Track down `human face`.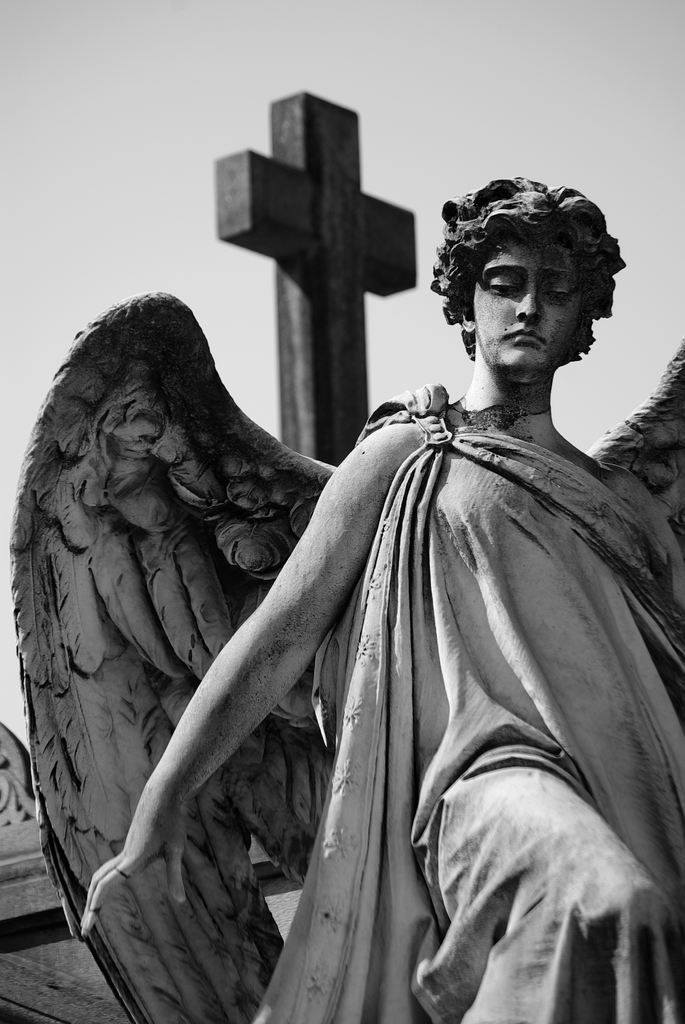
Tracked to 471 235 581 376.
